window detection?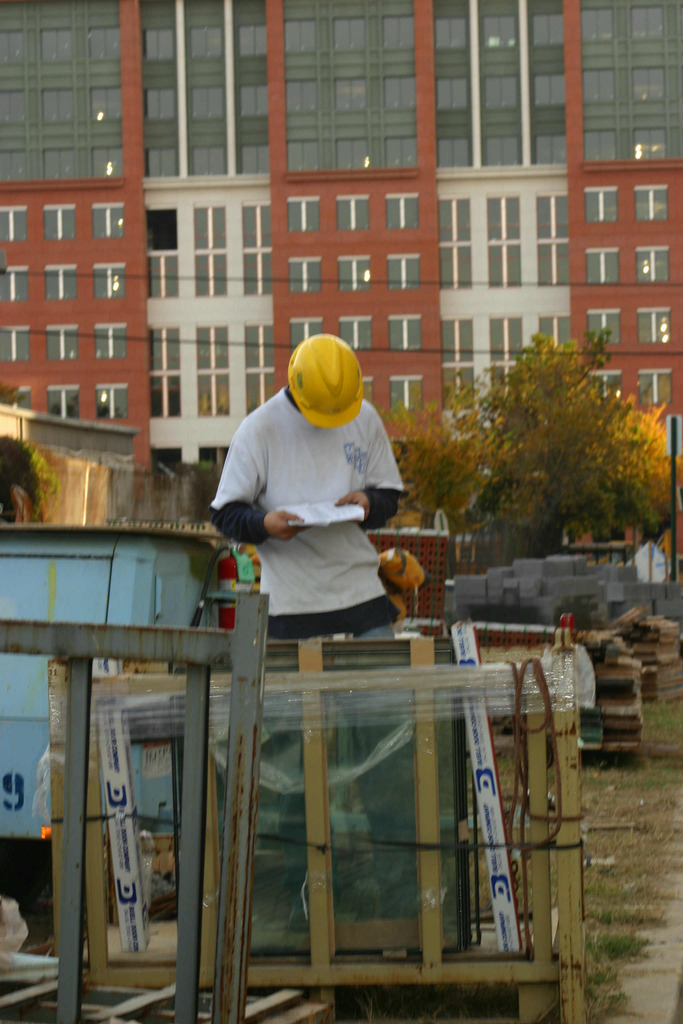
bbox=(46, 325, 78, 362)
